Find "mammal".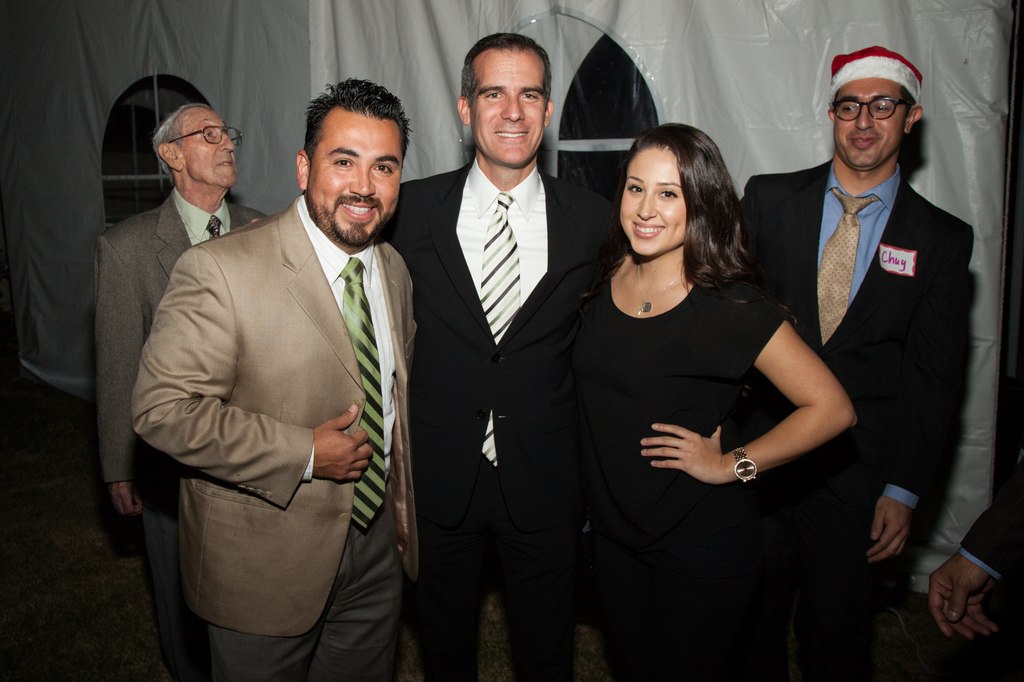
378, 26, 627, 681.
